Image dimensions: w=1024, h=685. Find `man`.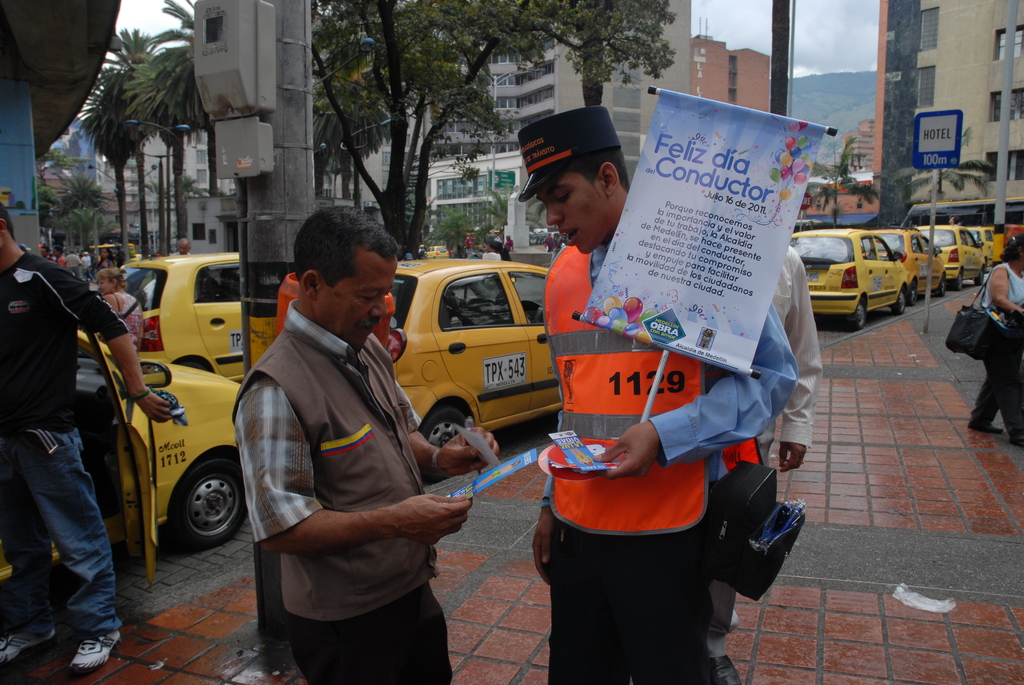
BBox(703, 232, 829, 682).
